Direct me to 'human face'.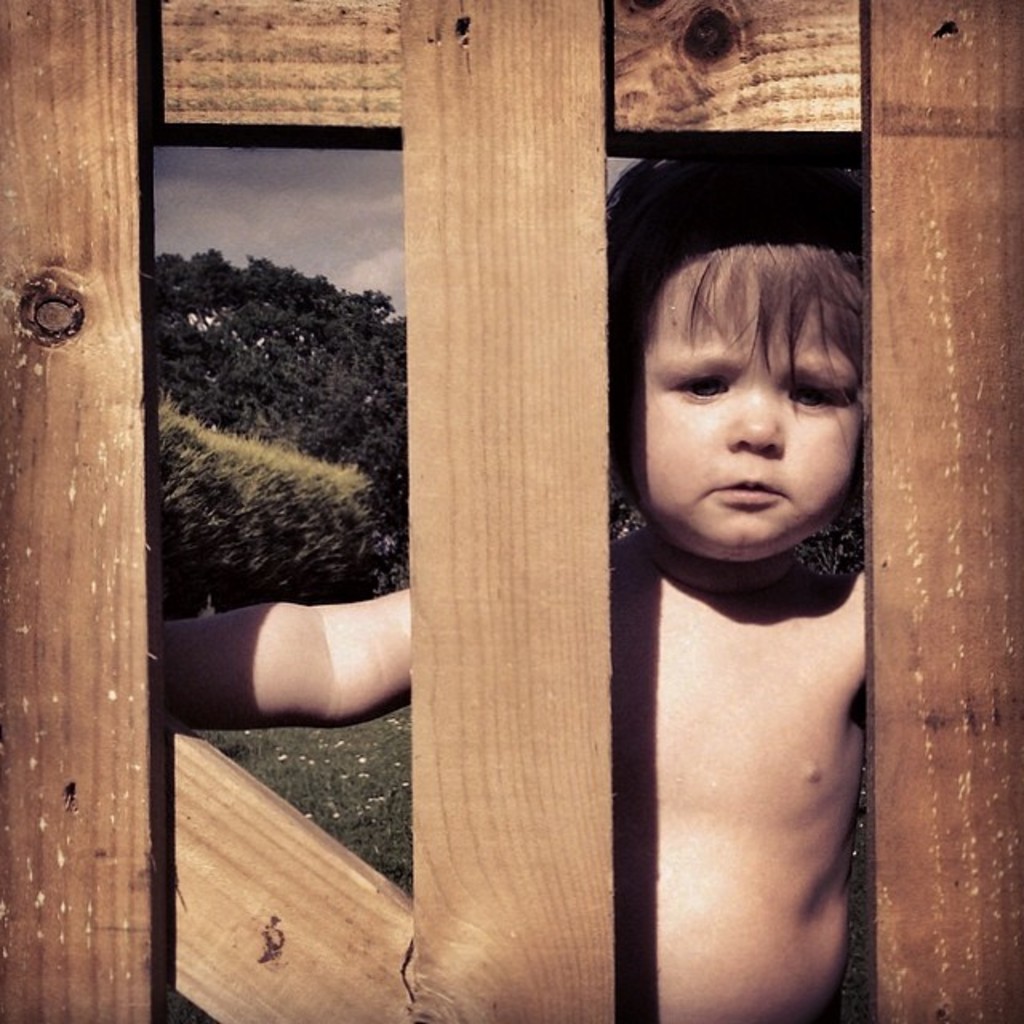
Direction: 622 269 866 560.
